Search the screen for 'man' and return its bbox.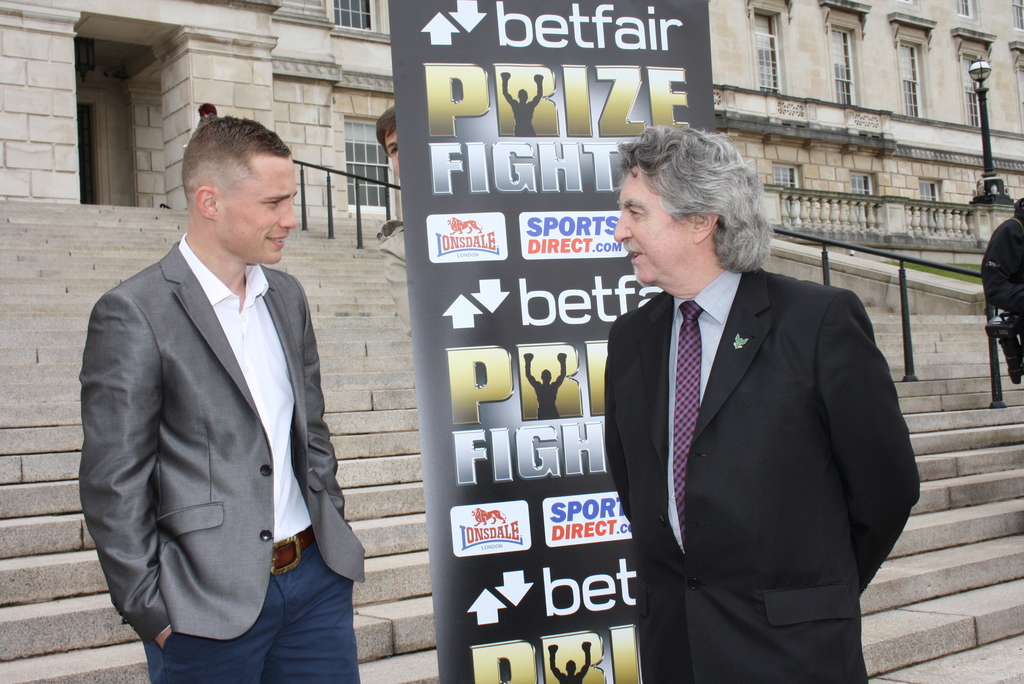
Found: {"left": 979, "top": 196, "right": 1023, "bottom": 340}.
